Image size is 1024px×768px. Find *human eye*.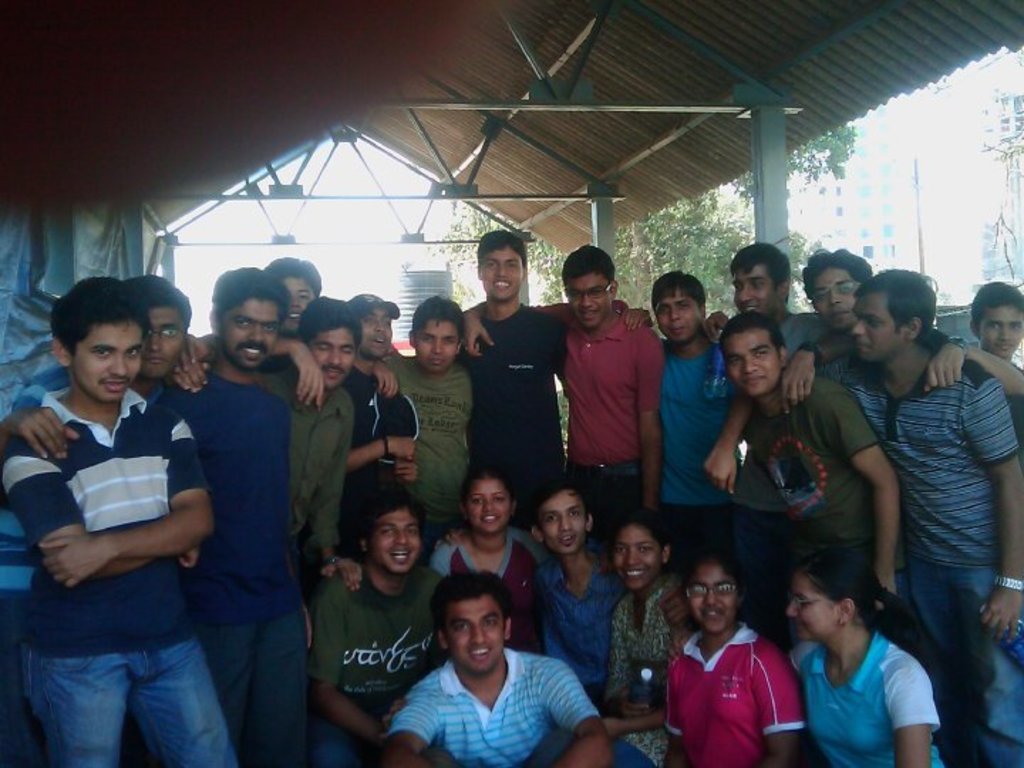
469, 496, 485, 508.
